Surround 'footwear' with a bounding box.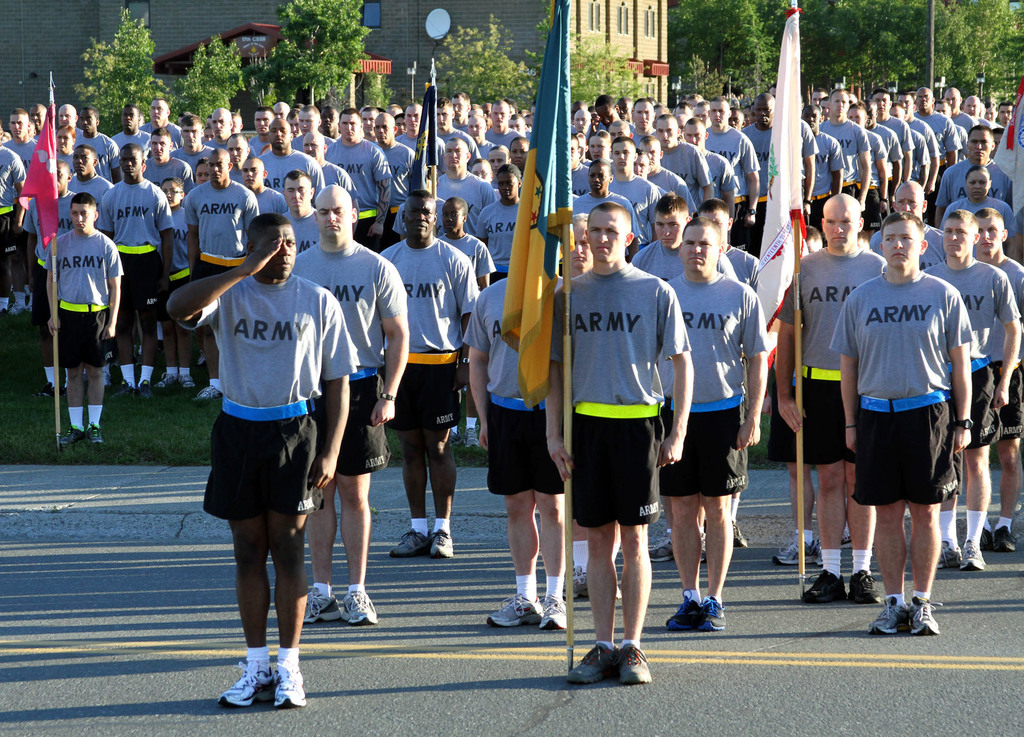
343,586,380,624.
